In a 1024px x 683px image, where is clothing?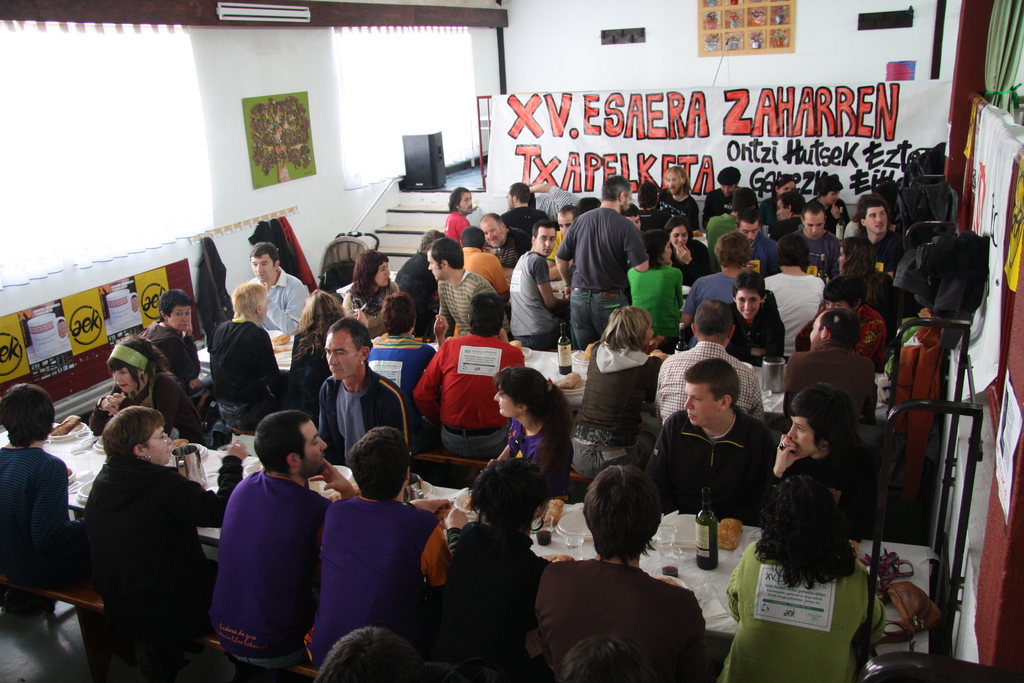
left=760, top=190, right=780, bottom=219.
